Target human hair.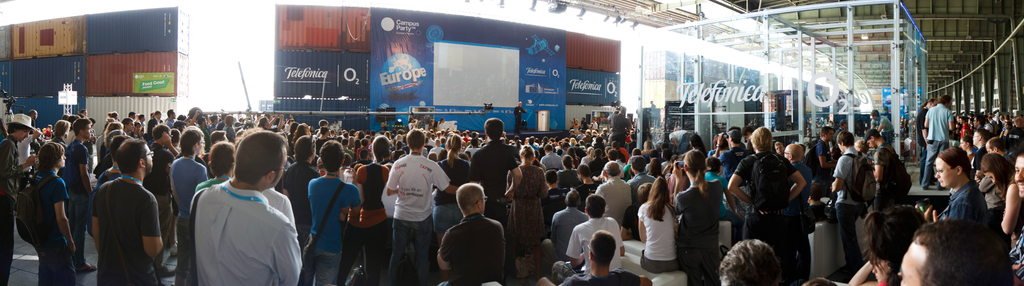
Target region: BBox(586, 195, 606, 219).
